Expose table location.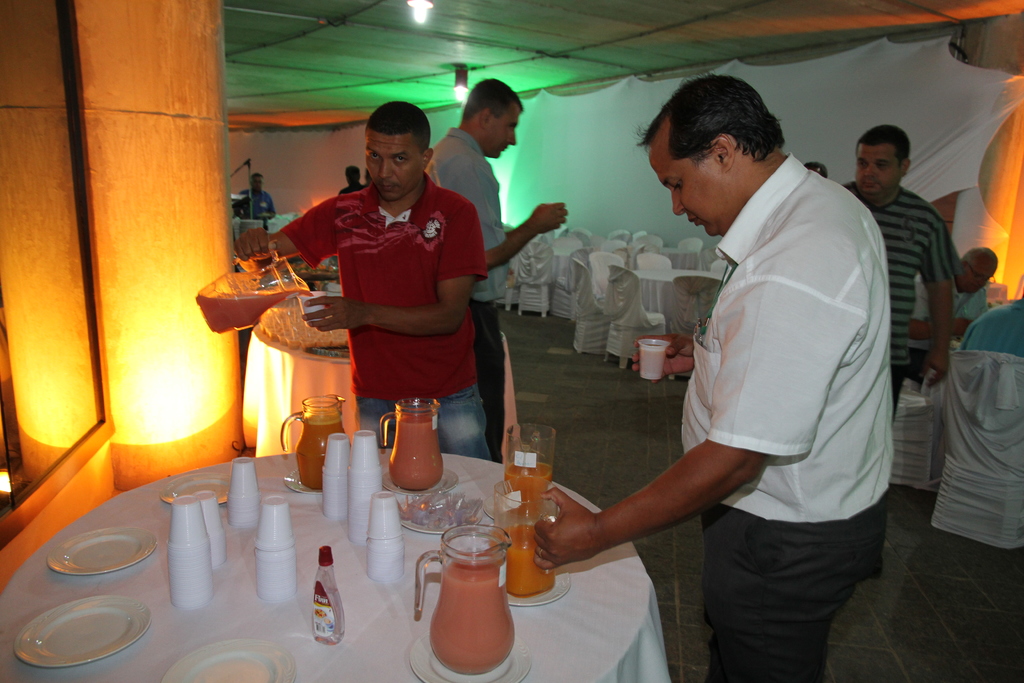
Exposed at Rect(239, 302, 521, 456).
